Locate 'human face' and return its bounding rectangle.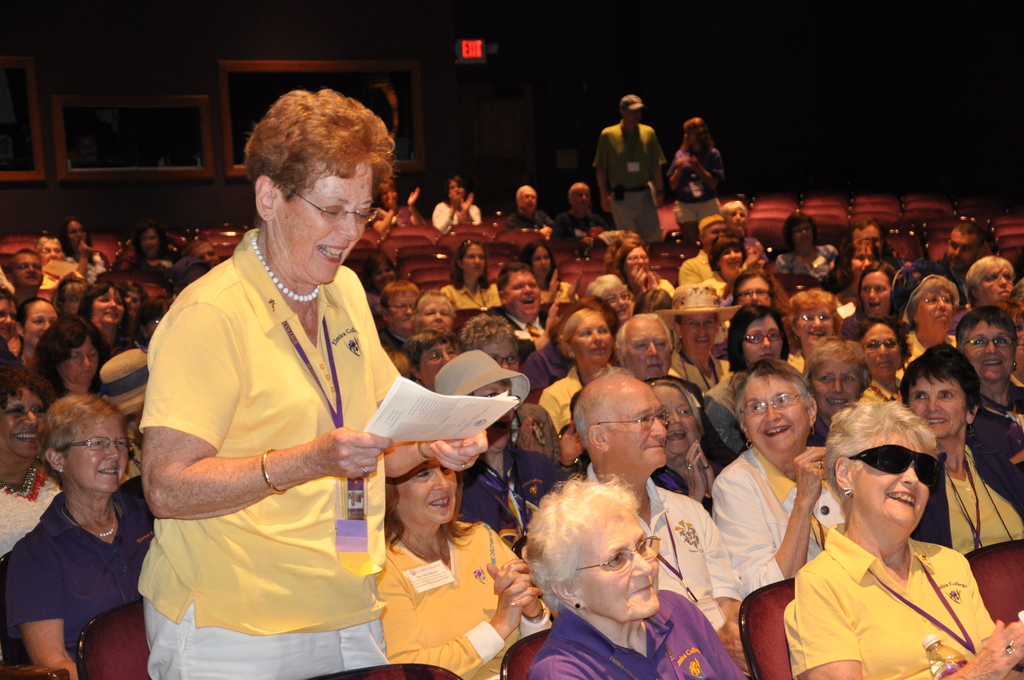
box=[13, 255, 45, 290].
